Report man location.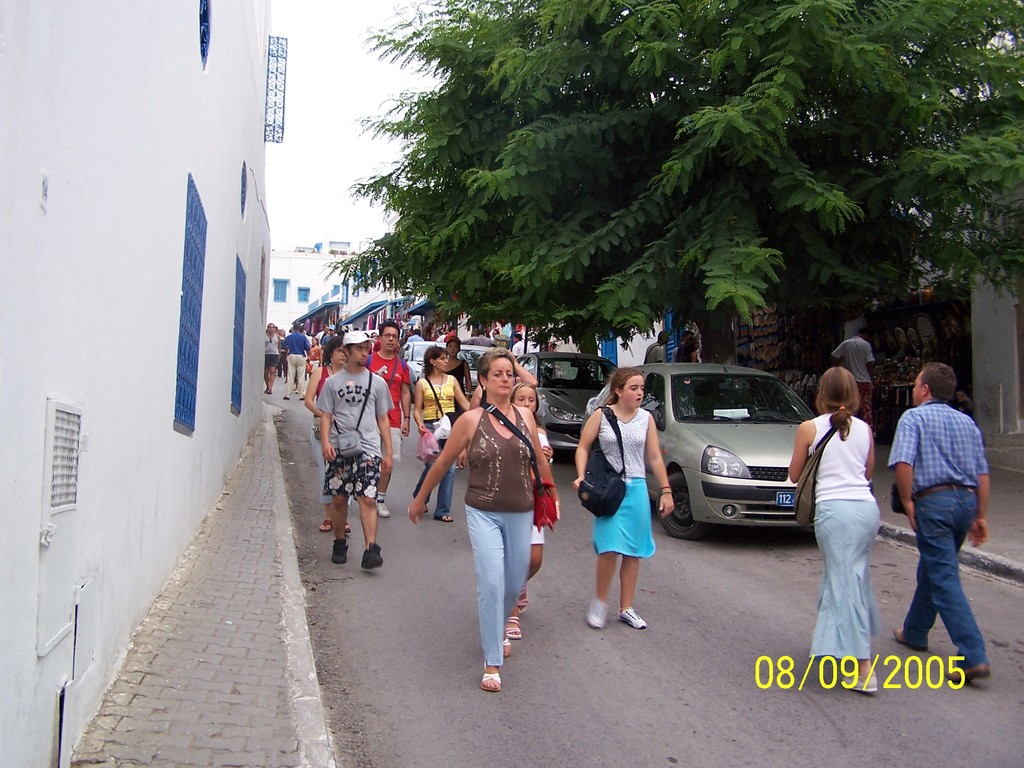
Report: locate(888, 378, 989, 673).
